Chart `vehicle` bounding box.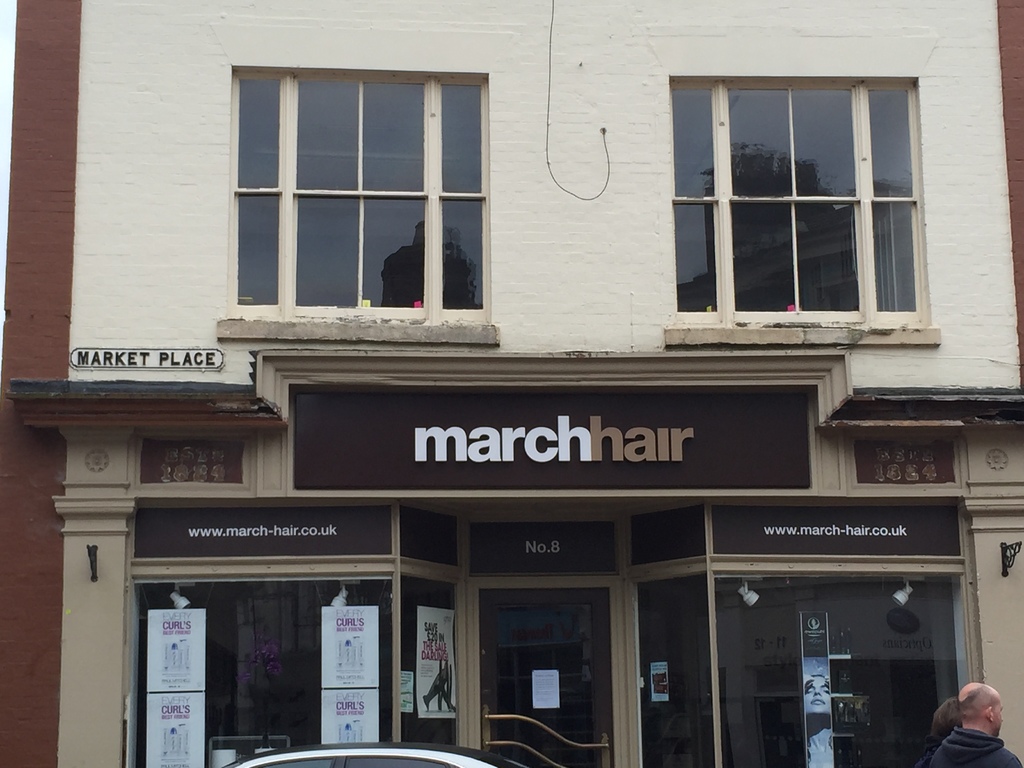
Charted: detection(220, 740, 524, 767).
